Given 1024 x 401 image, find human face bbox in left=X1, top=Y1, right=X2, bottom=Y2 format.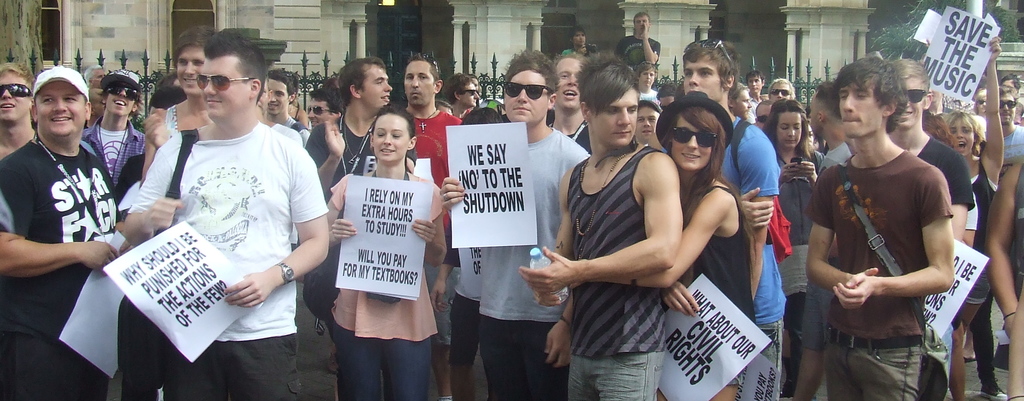
left=747, top=74, right=762, bottom=91.
